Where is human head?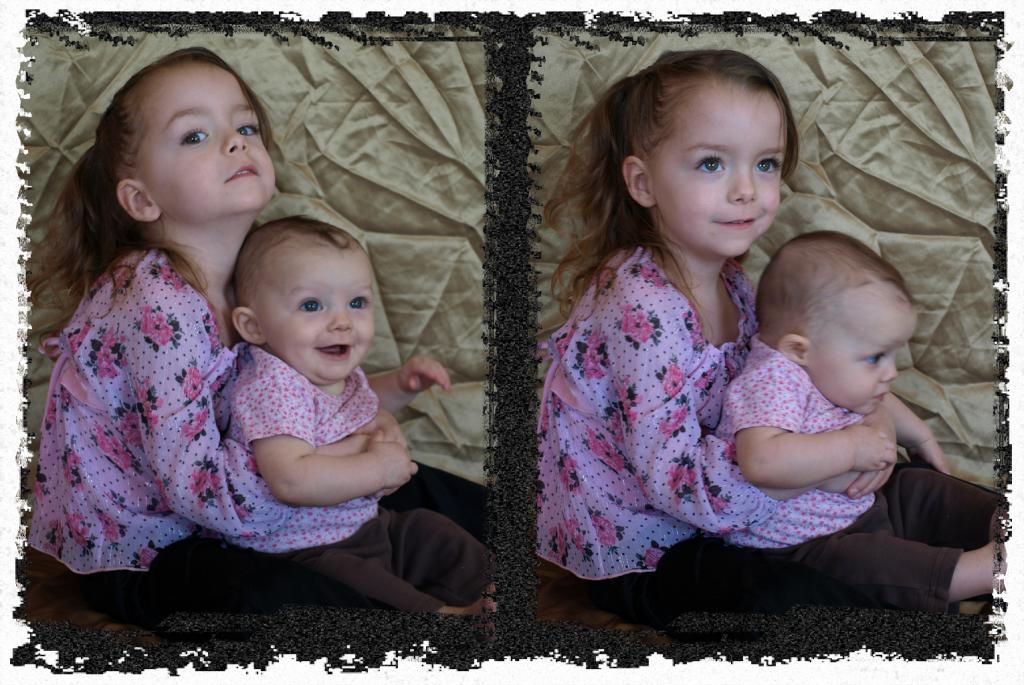
(x1=750, y1=232, x2=921, y2=416).
